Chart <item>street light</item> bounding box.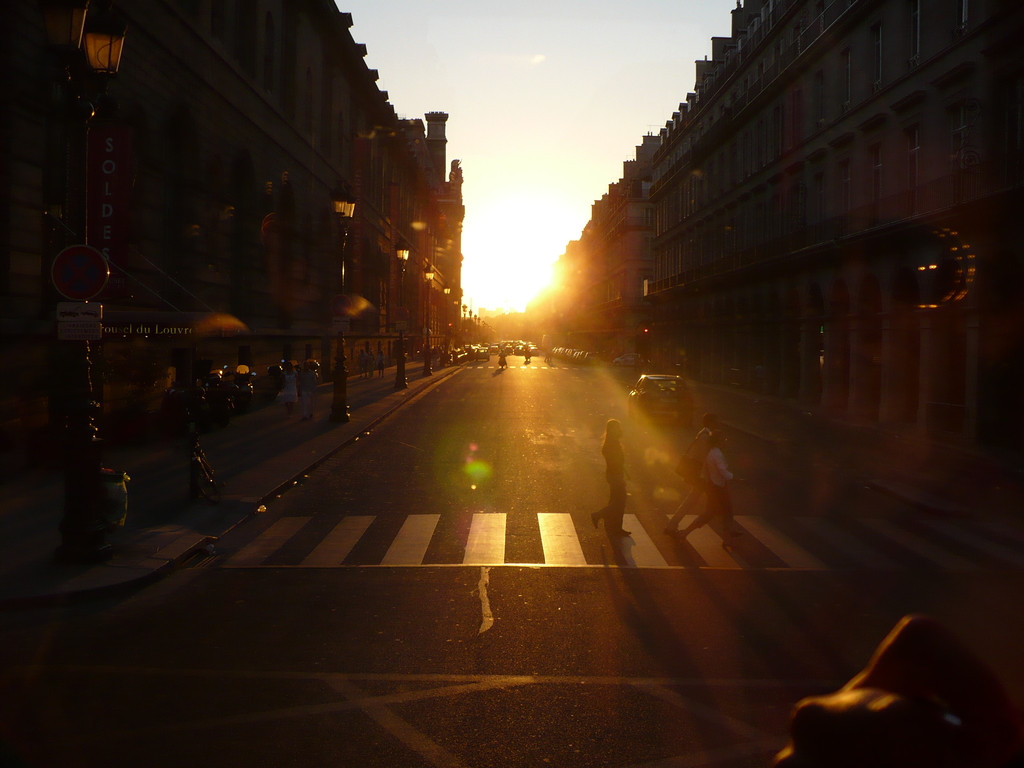
Charted: <box>326,189,346,415</box>.
